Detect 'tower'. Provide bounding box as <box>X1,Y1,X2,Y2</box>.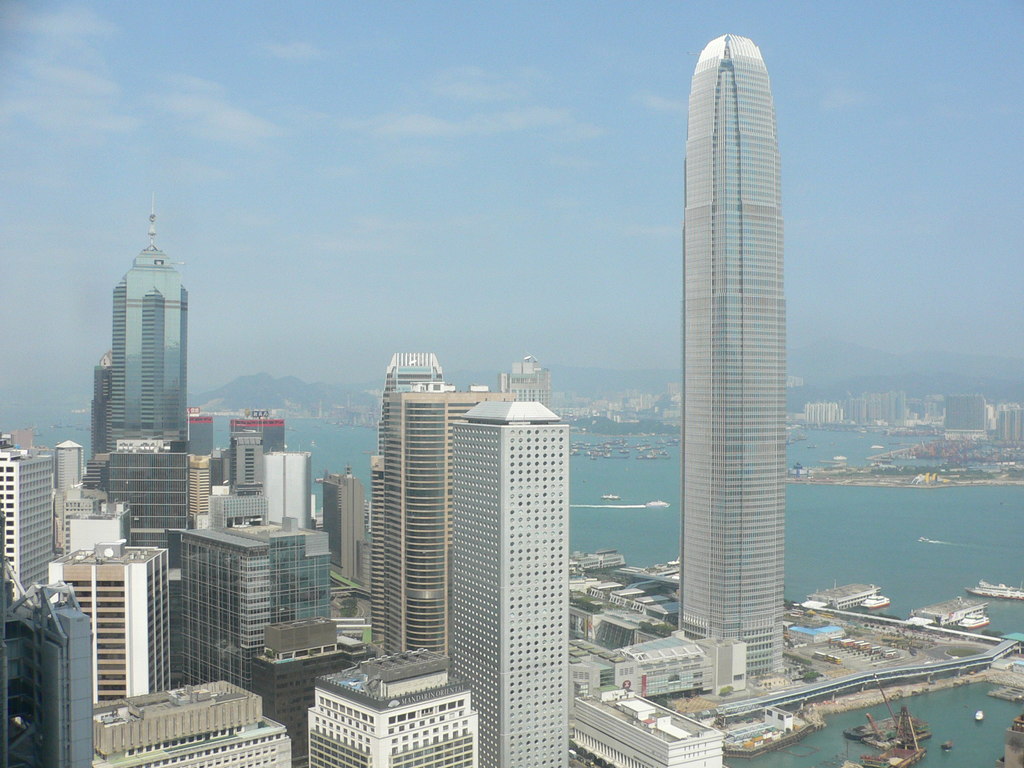
<box>0,447,50,617</box>.
